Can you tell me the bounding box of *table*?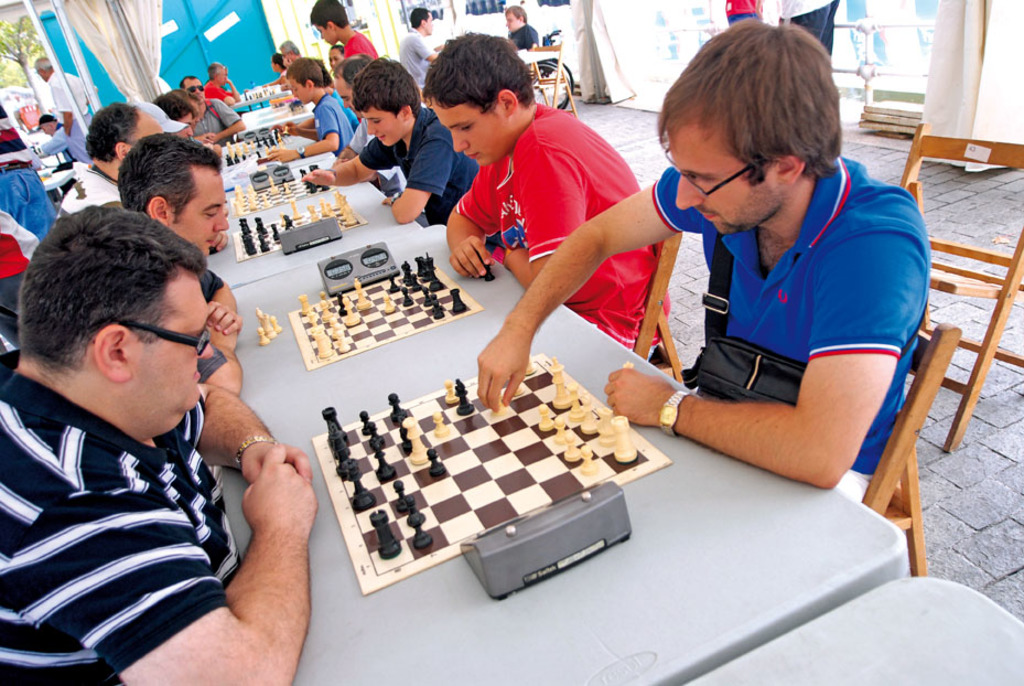
219/131/334/189.
